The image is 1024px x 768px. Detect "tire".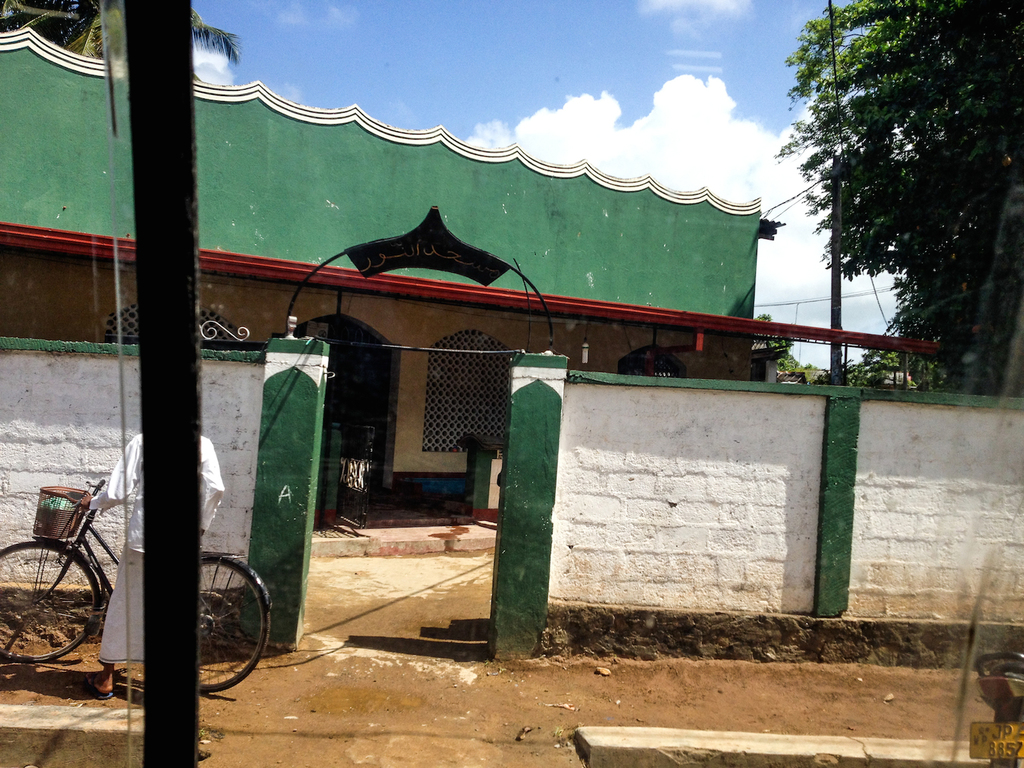
Detection: (0, 540, 90, 664).
